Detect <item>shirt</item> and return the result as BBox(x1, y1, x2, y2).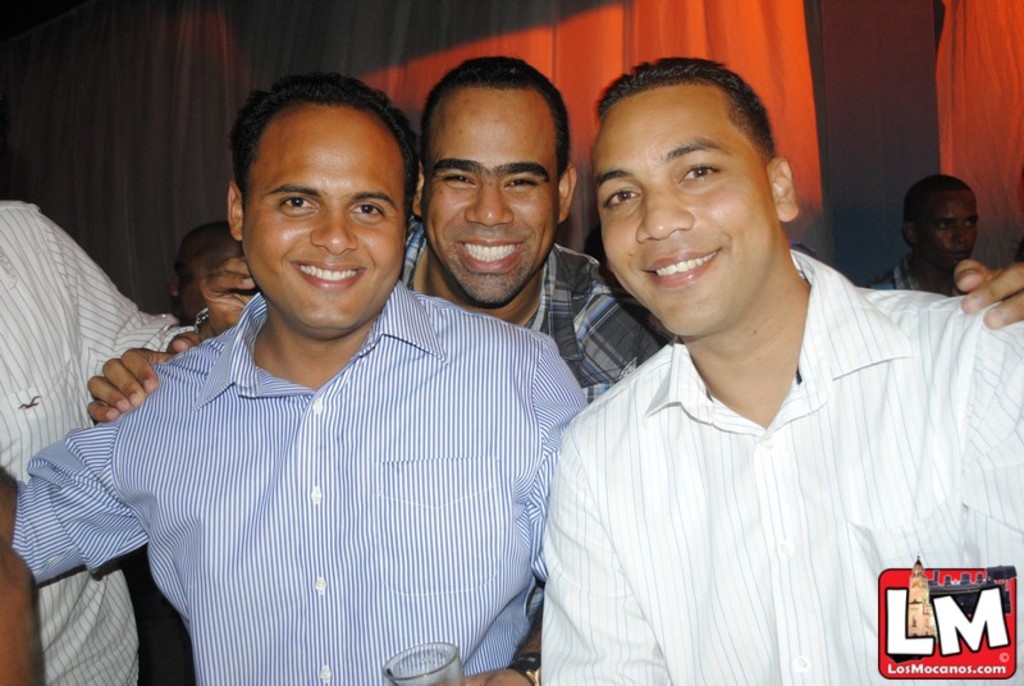
BBox(0, 193, 196, 685).
